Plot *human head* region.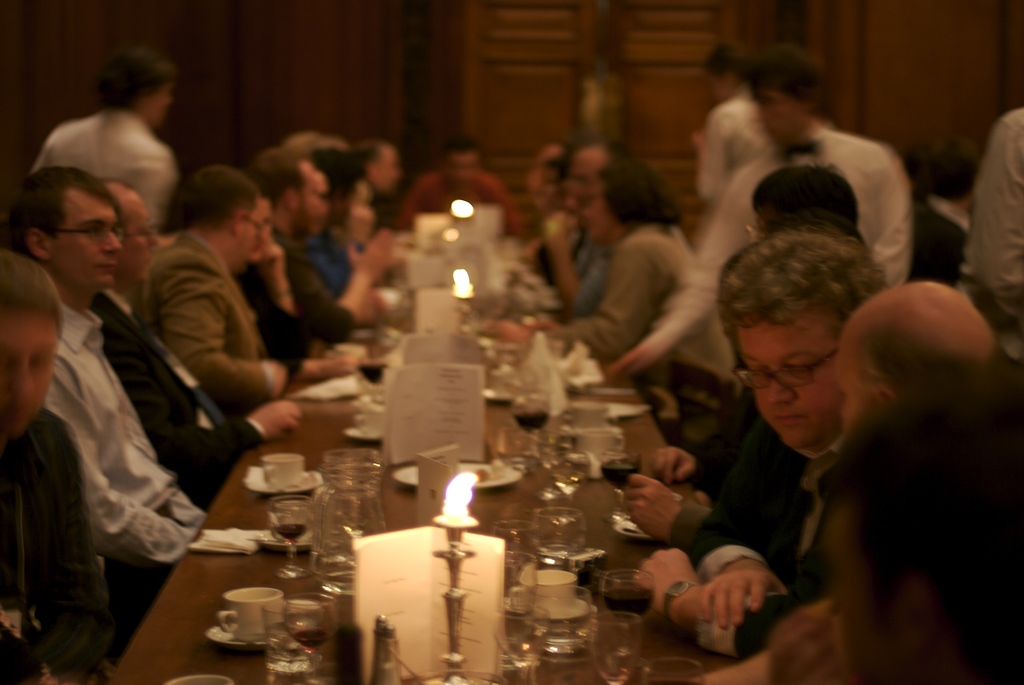
Plotted at {"x1": 303, "y1": 167, "x2": 329, "y2": 228}.
